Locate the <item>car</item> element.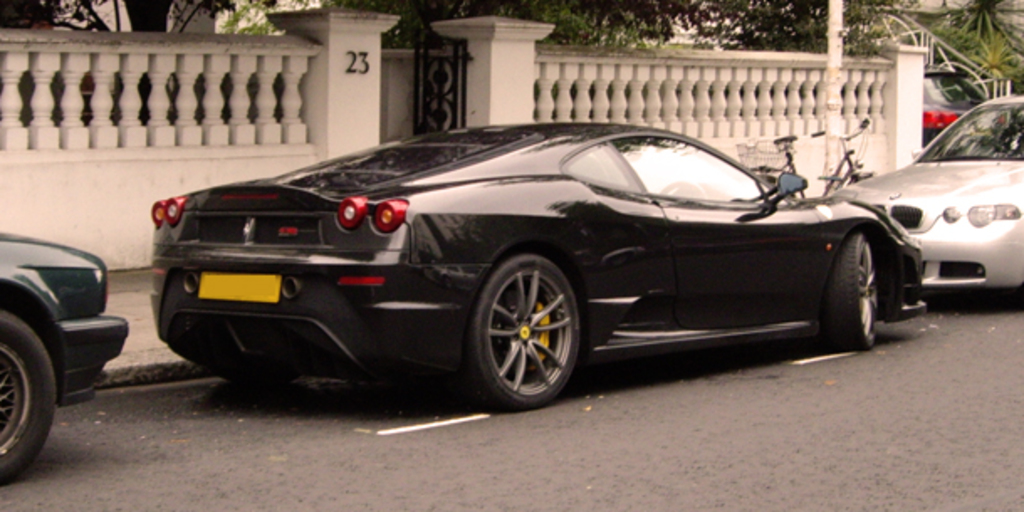
Element bbox: <box>151,118,925,418</box>.
